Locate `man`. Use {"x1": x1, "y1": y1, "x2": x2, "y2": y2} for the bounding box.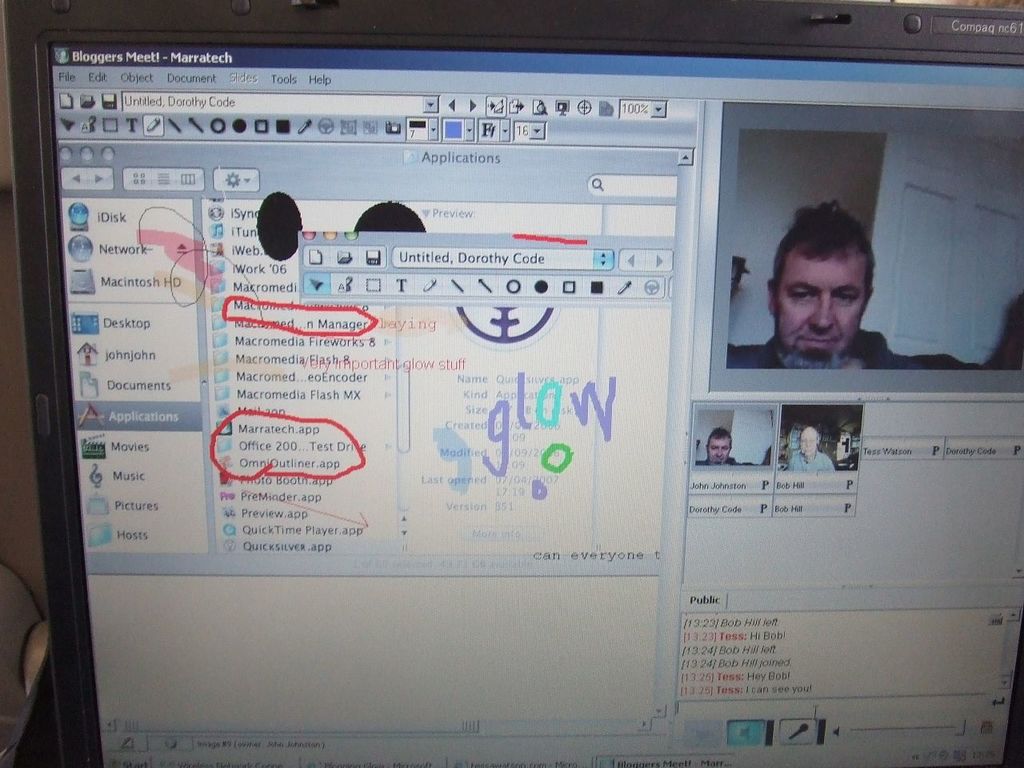
{"x1": 695, "y1": 423, "x2": 757, "y2": 467}.
